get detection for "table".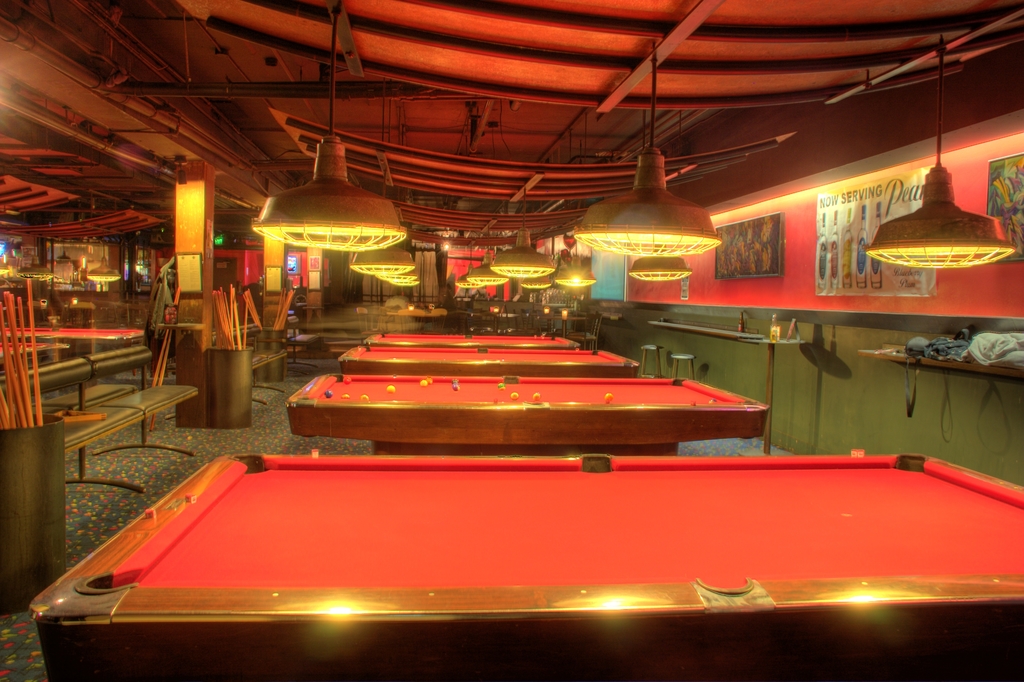
Detection: [left=337, top=348, right=638, bottom=378].
